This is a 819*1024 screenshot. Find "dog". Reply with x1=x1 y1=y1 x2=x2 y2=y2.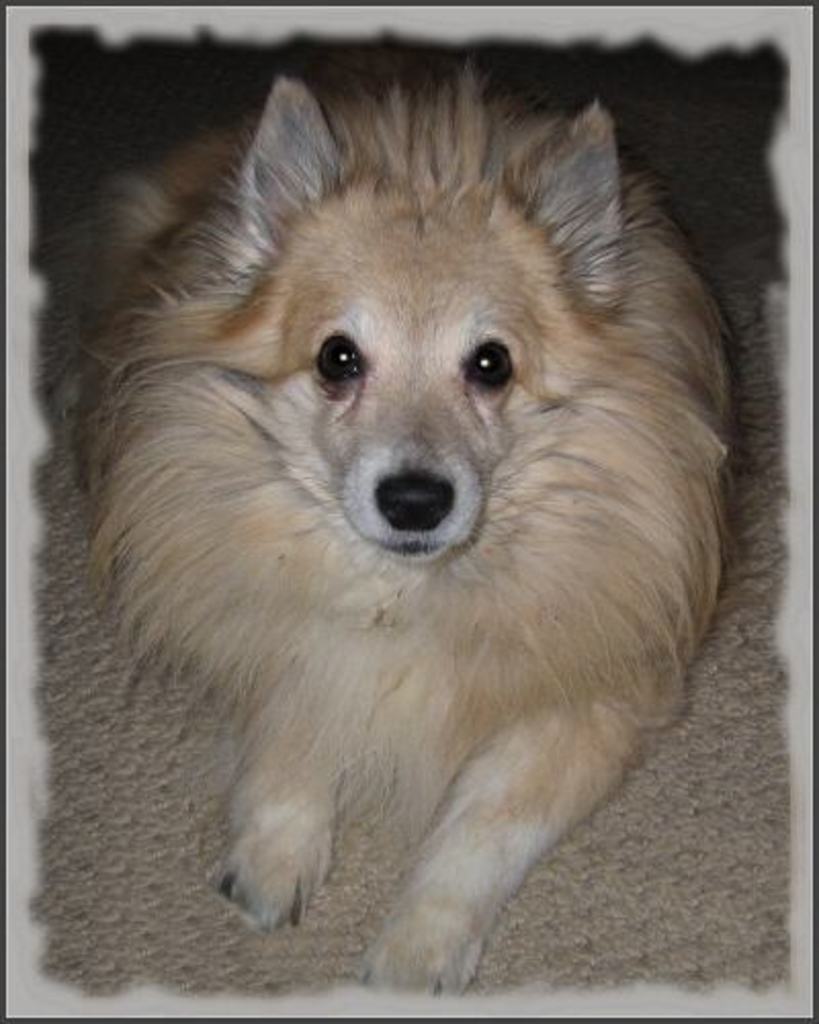
x1=96 y1=61 x2=749 y2=989.
